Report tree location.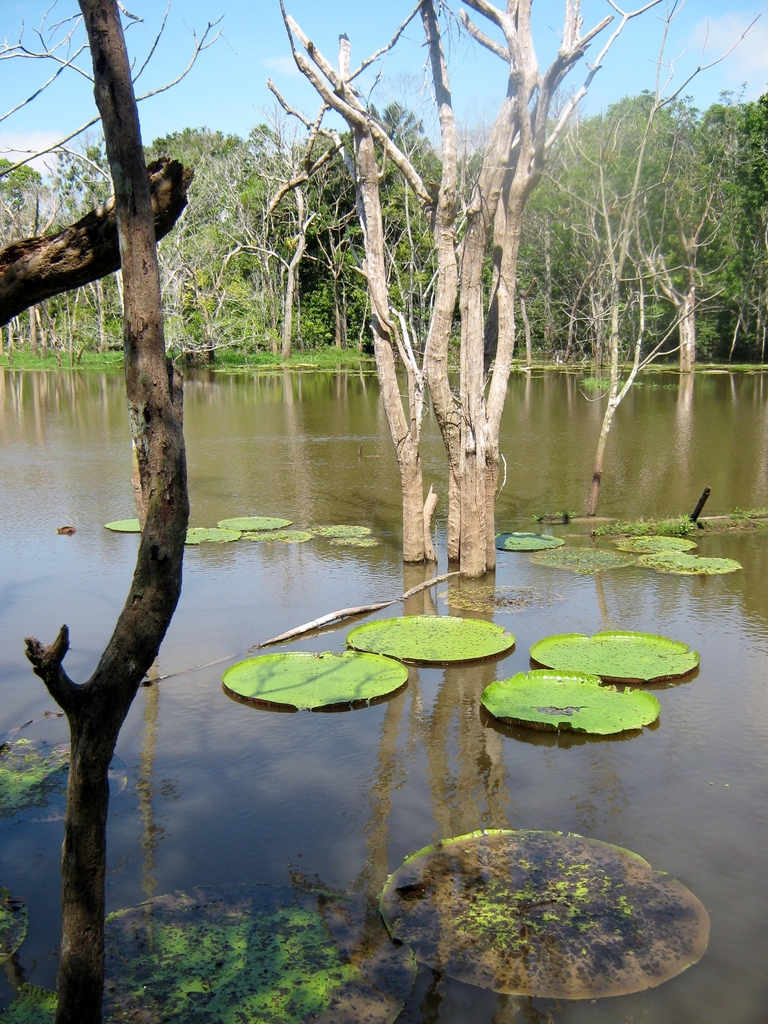
Report: <bbox>509, 90, 767, 367</bbox>.
